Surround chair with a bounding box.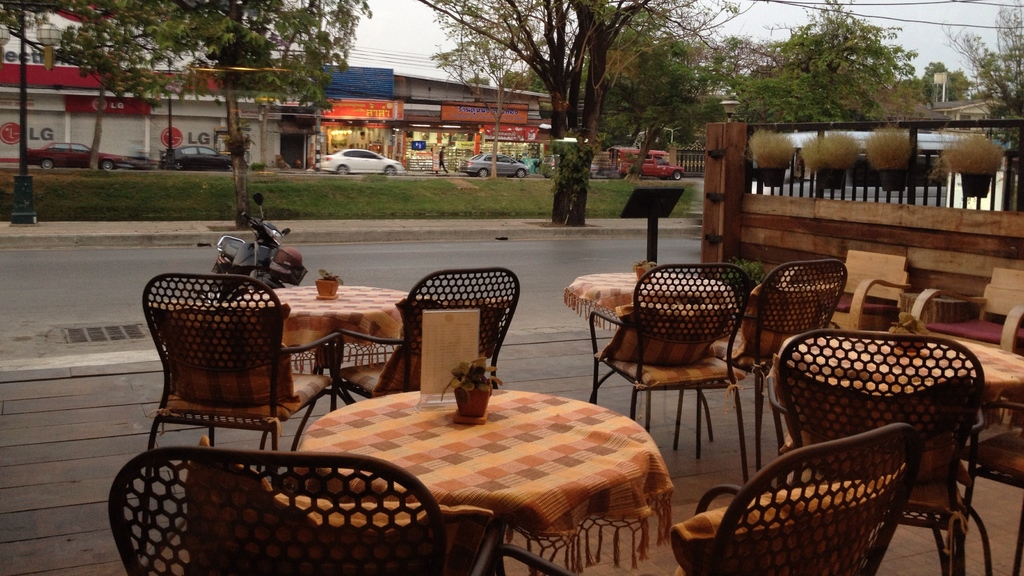
<bbox>106, 448, 504, 575</bbox>.
